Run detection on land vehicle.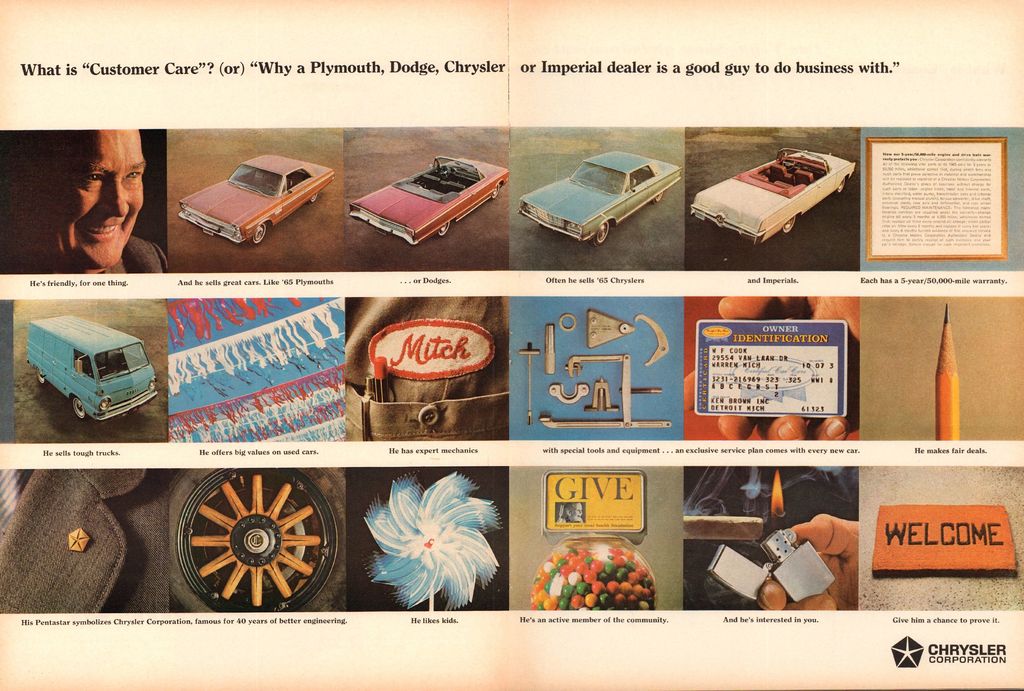
Result: 175/153/342/250.
